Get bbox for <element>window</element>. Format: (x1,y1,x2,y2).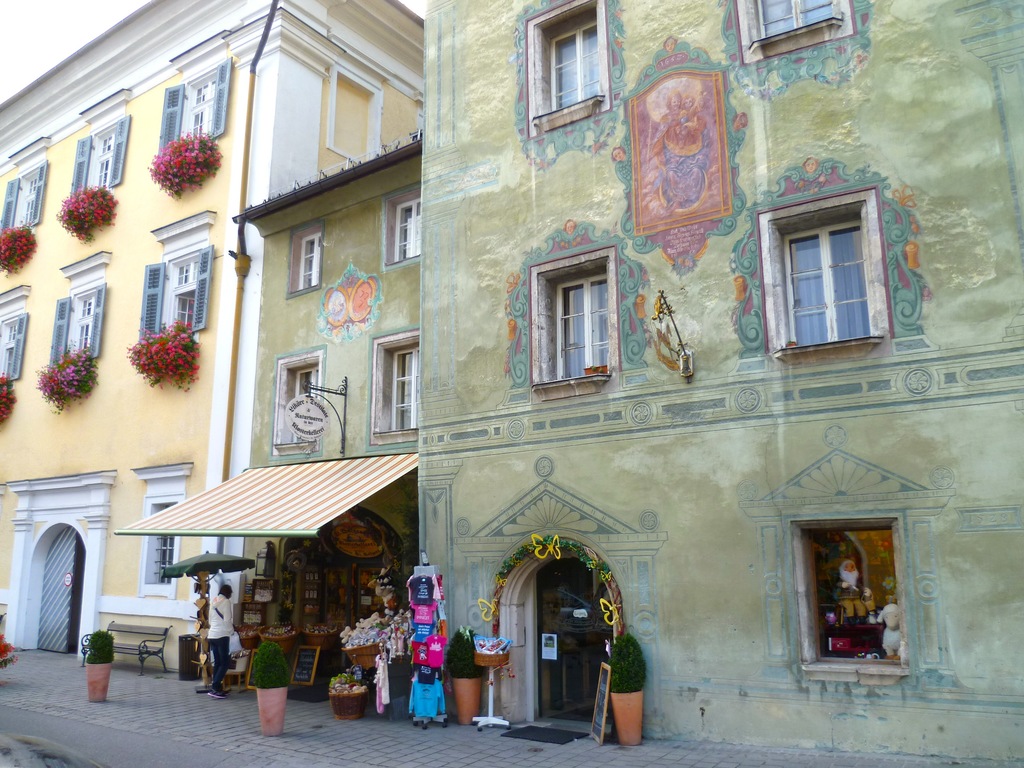
(0,280,33,388).
